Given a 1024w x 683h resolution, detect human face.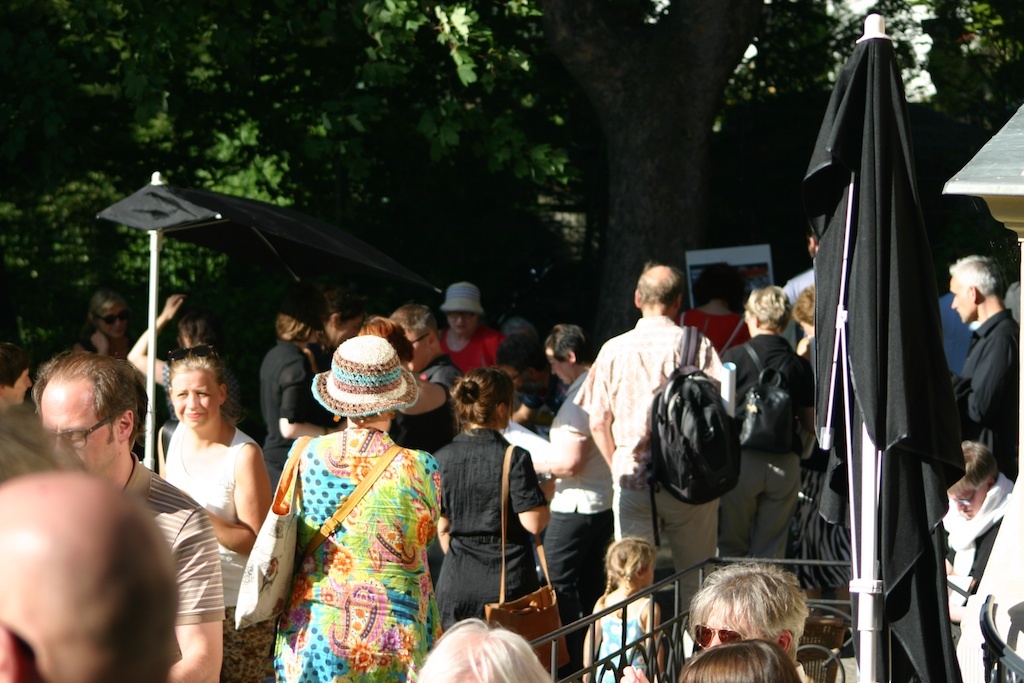
952/275/970/322.
